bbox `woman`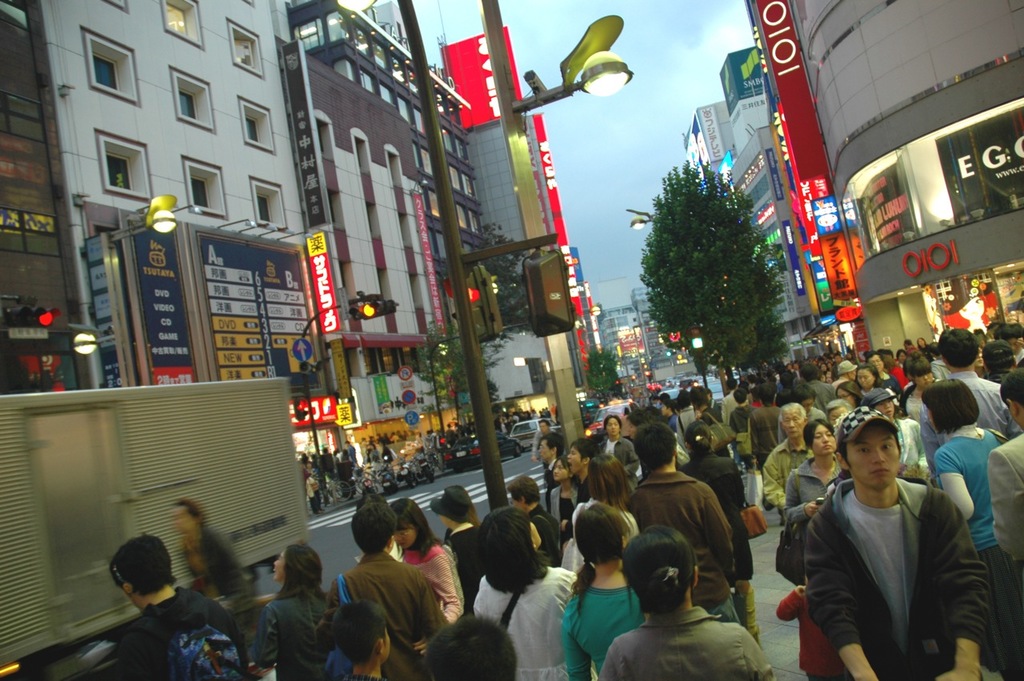
594 524 777 680
